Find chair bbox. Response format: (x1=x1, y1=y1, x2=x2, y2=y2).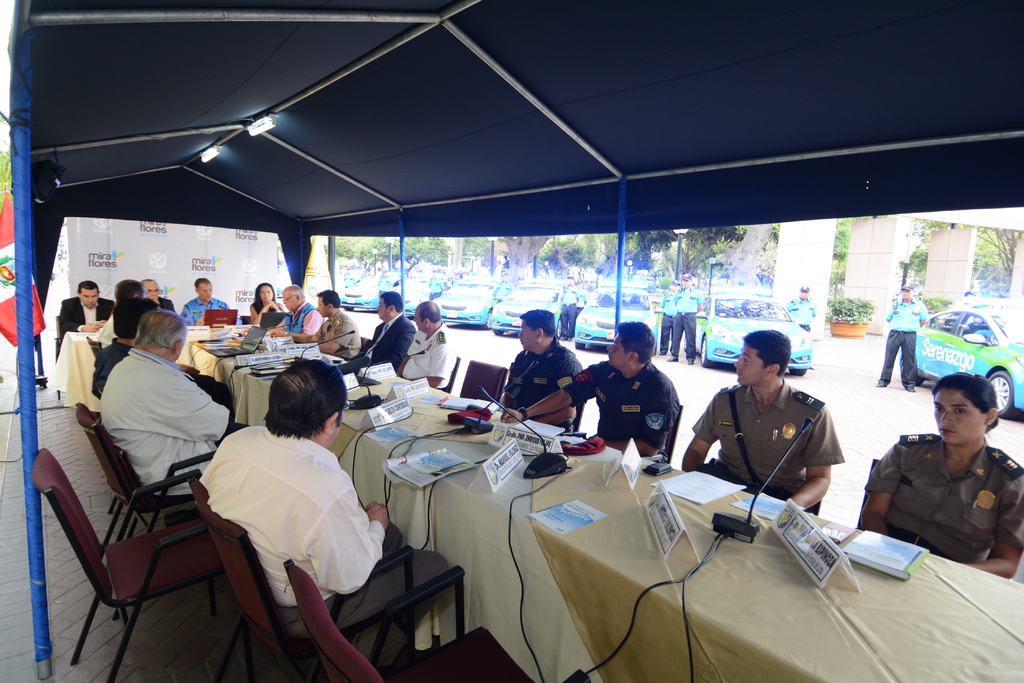
(x1=240, y1=314, x2=252, y2=326).
